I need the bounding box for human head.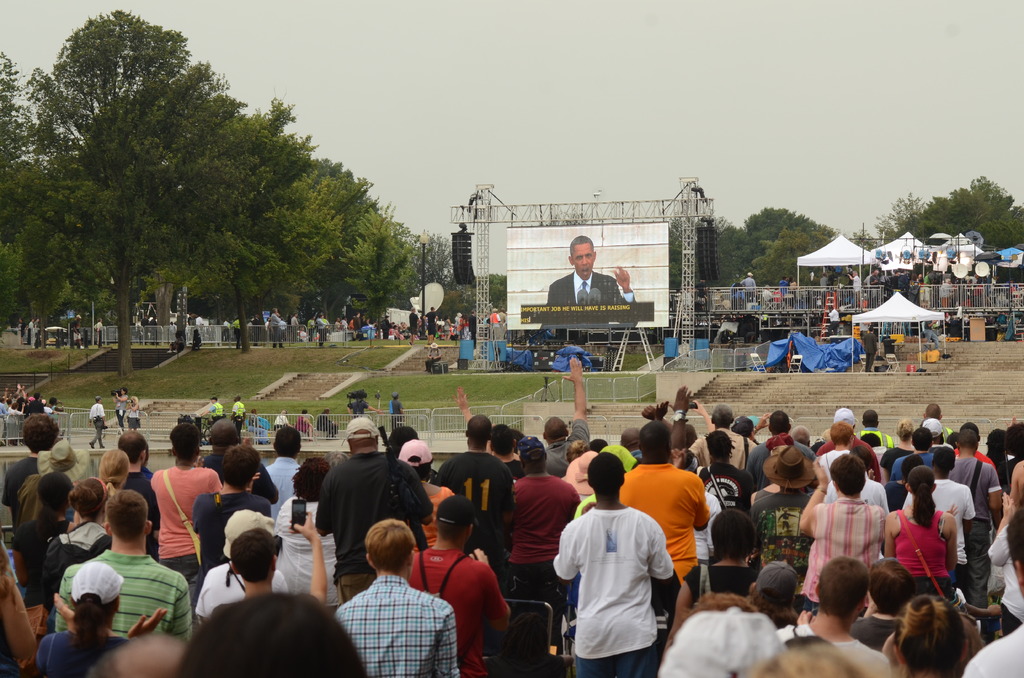
Here it is: BBox(129, 394, 136, 403).
